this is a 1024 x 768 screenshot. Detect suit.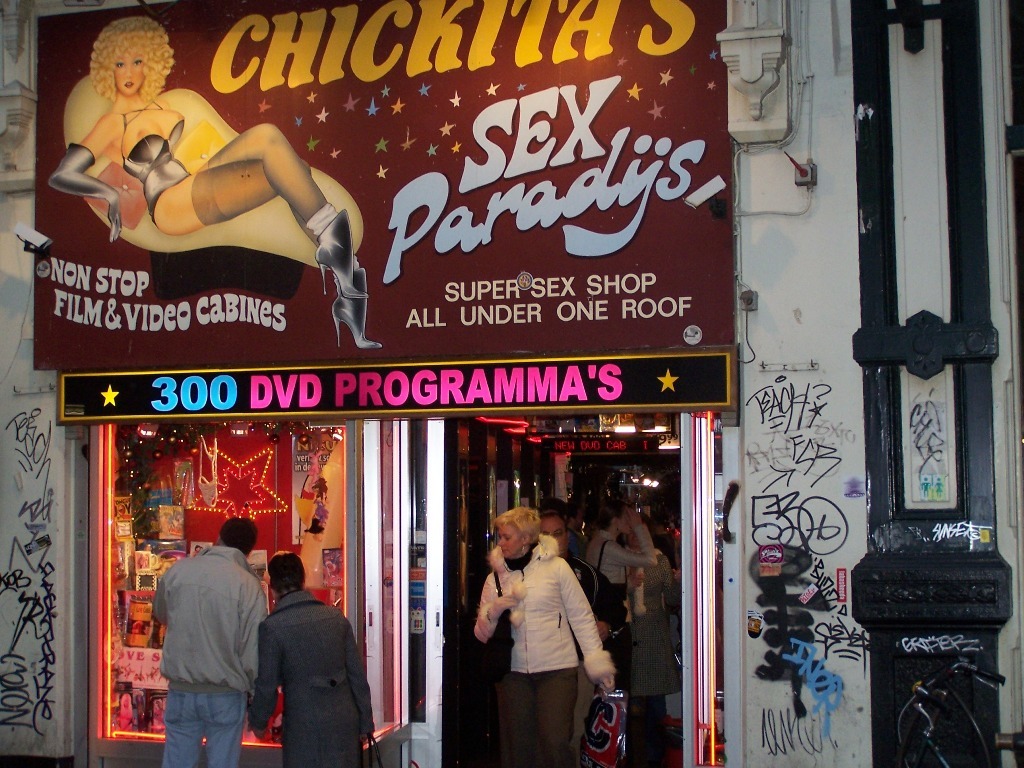
box(231, 575, 368, 763).
